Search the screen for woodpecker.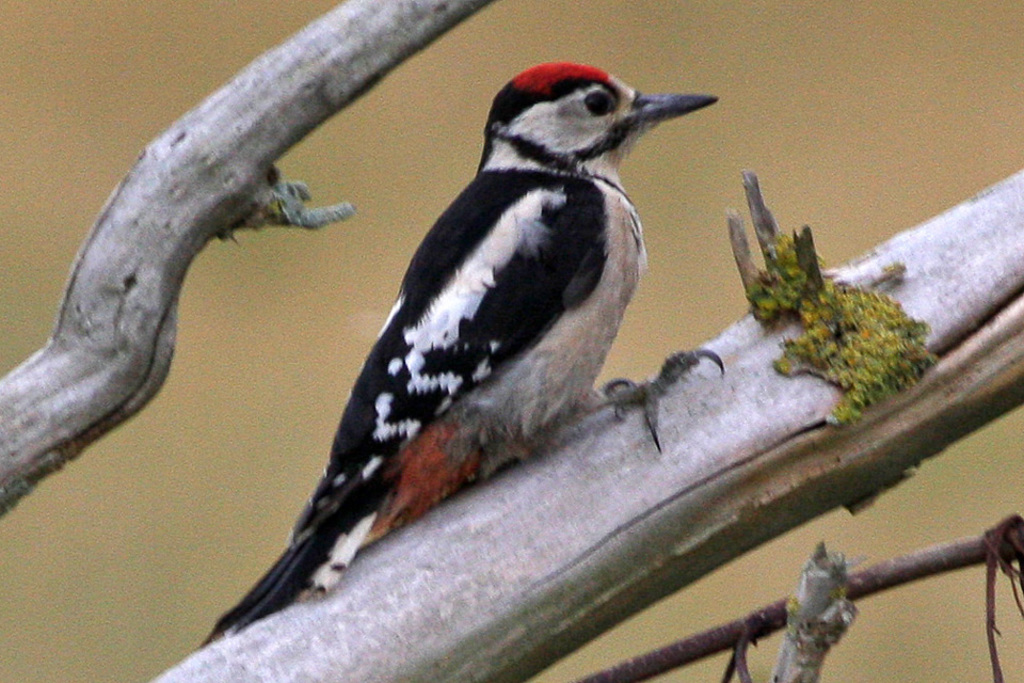
Found at box(197, 59, 718, 647).
